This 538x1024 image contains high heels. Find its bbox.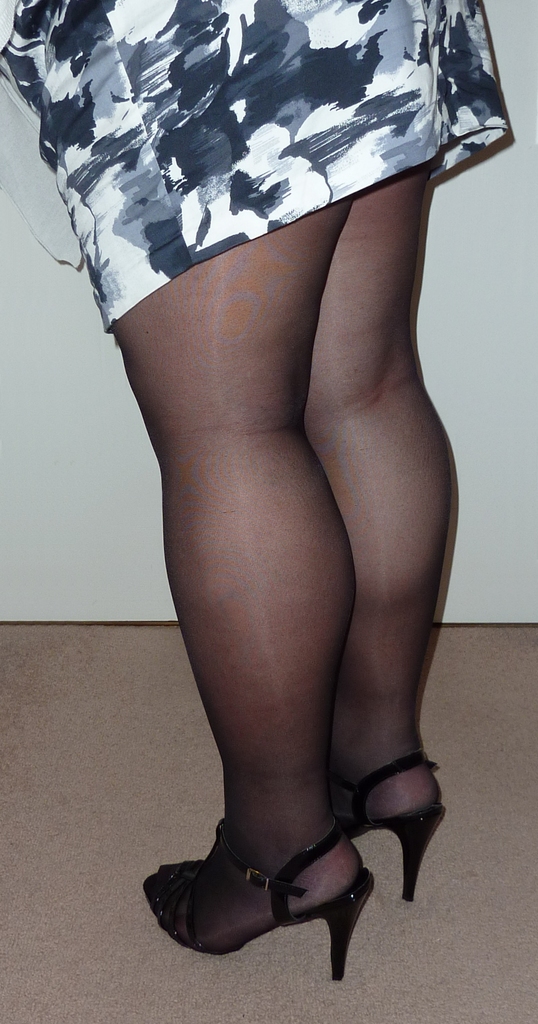
l=140, t=821, r=371, b=986.
